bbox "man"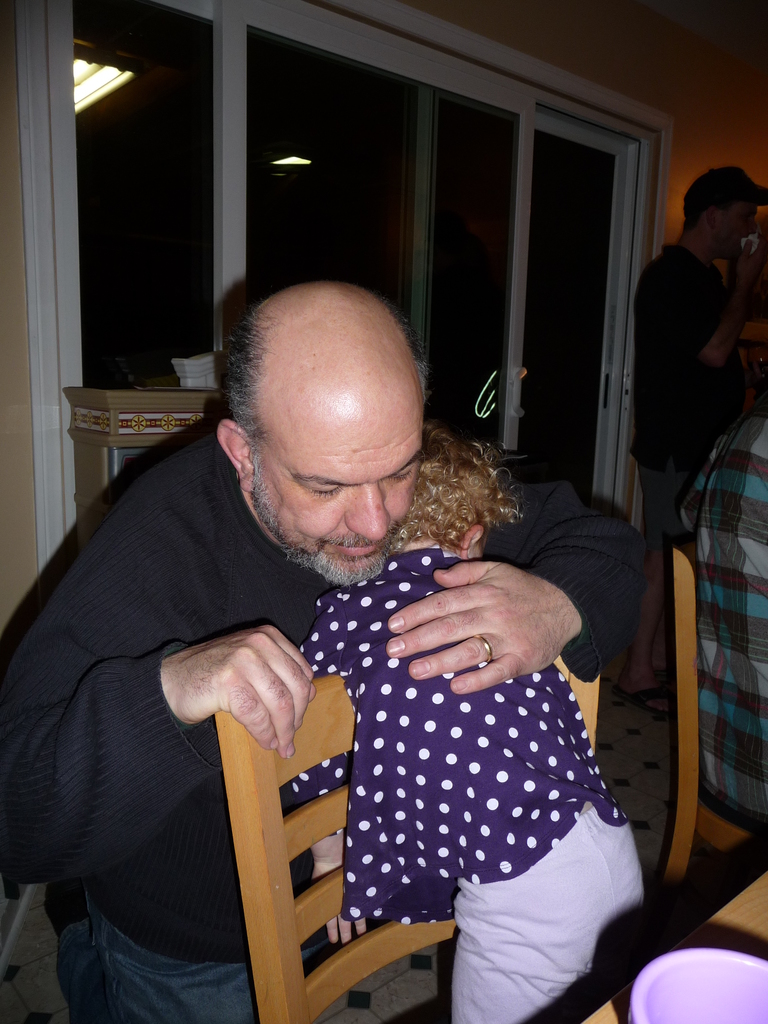
<bbox>40, 215, 511, 998</bbox>
